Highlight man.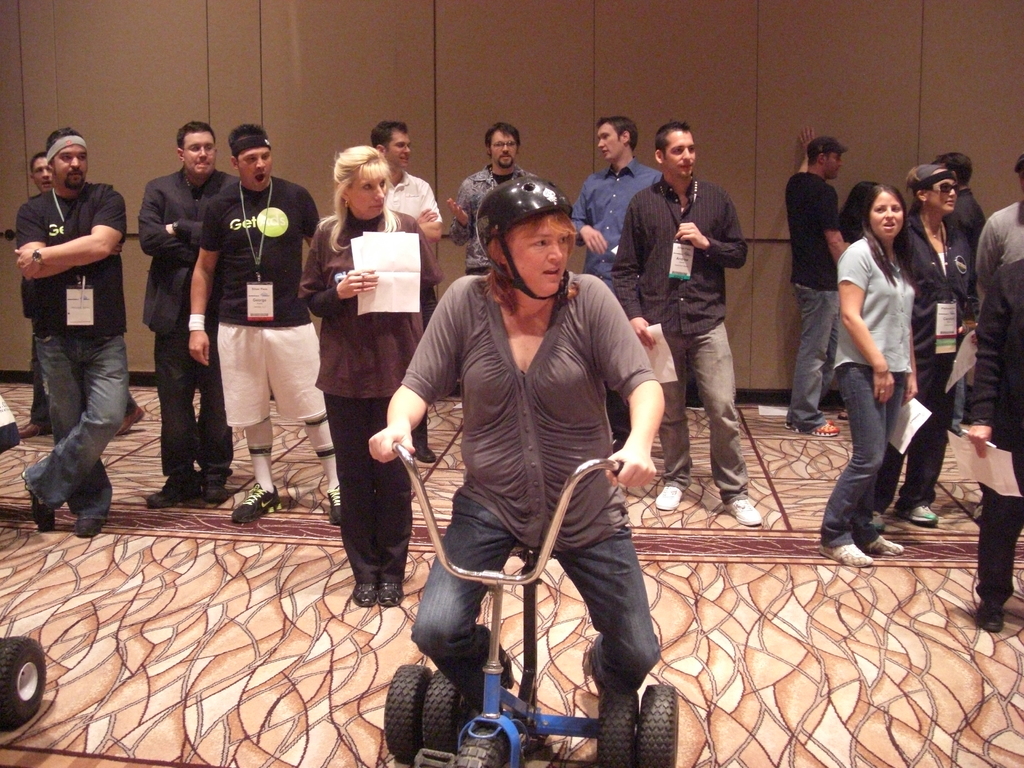
Highlighted region: rect(957, 254, 1023, 637).
